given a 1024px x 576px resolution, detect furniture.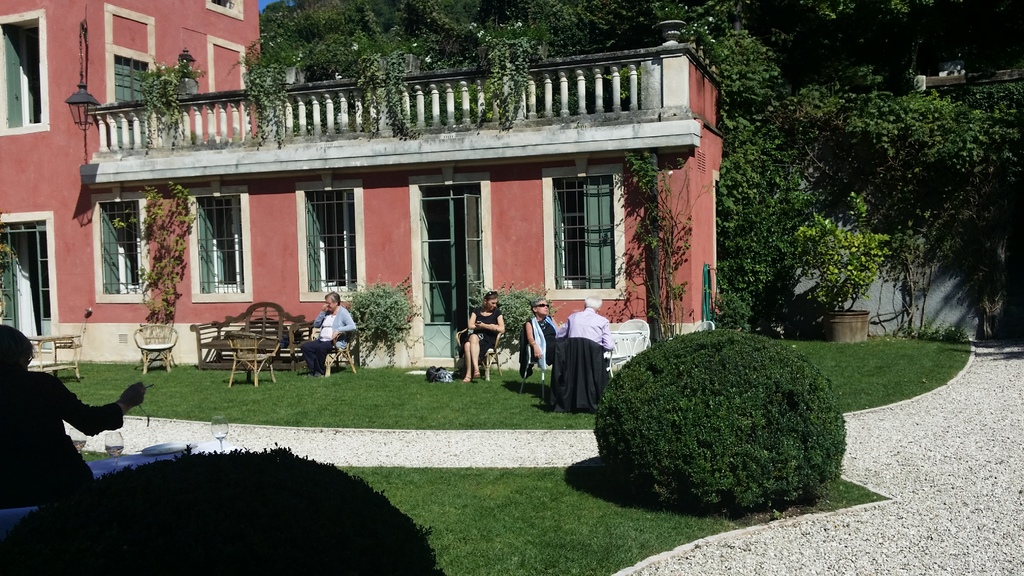
bbox=(189, 305, 359, 370).
